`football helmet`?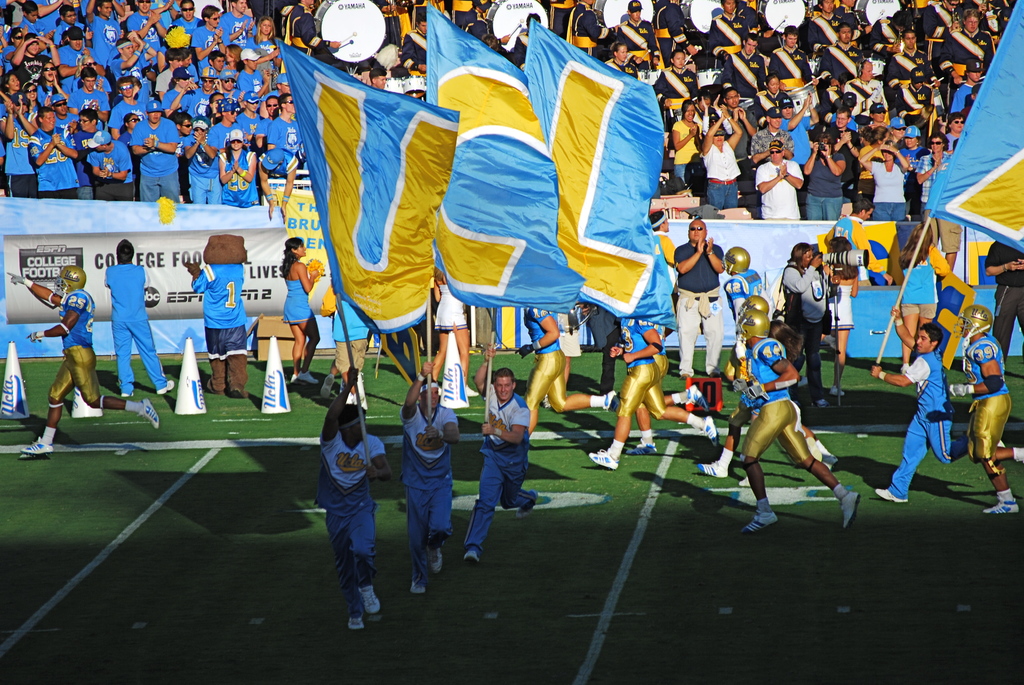
(954, 304, 996, 335)
